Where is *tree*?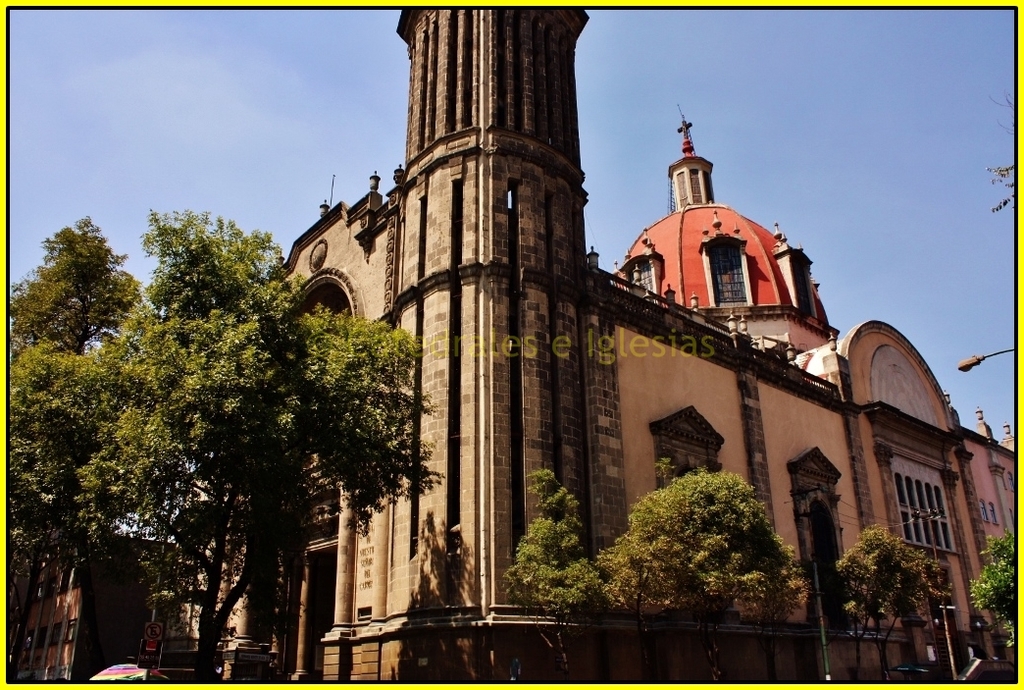
(x1=500, y1=470, x2=598, y2=689).
